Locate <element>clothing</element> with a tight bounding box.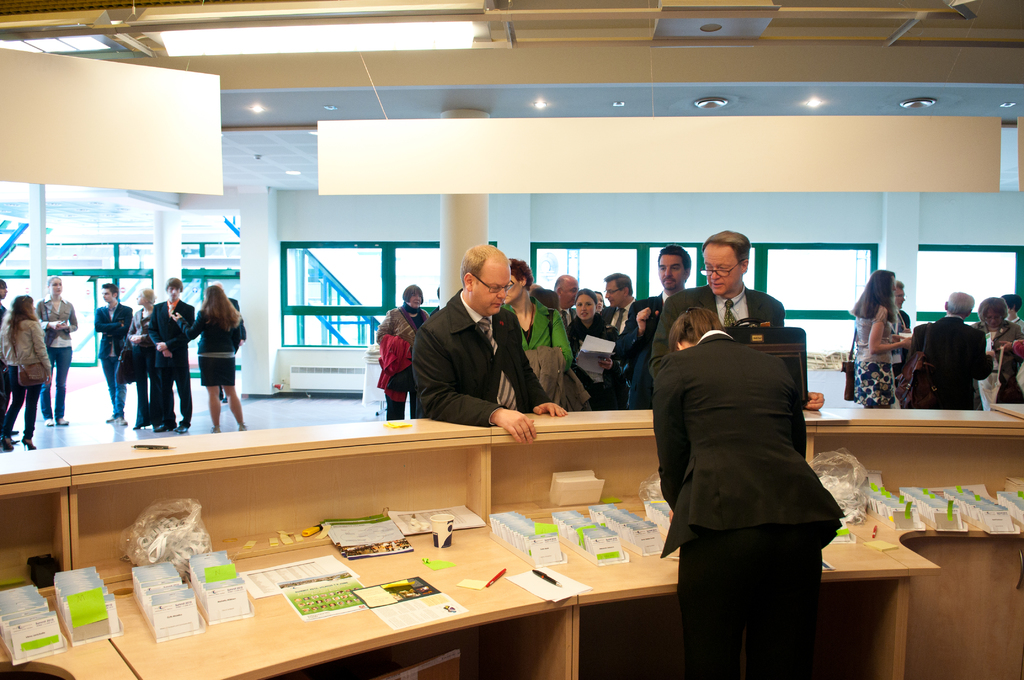
95 306 136 415.
